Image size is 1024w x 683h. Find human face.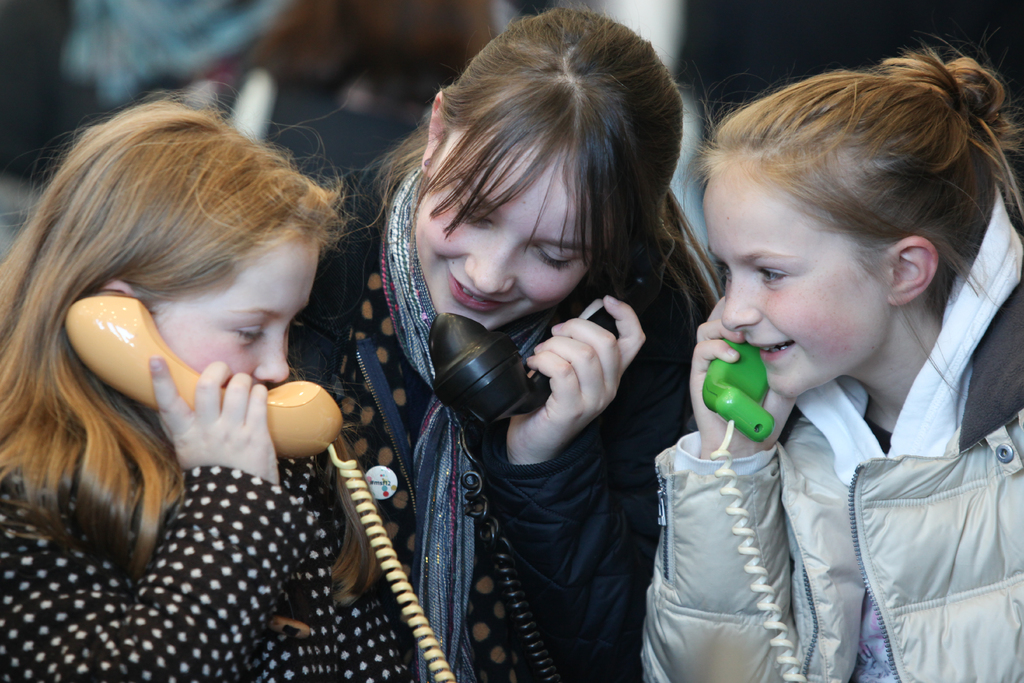
(x1=148, y1=224, x2=321, y2=386).
